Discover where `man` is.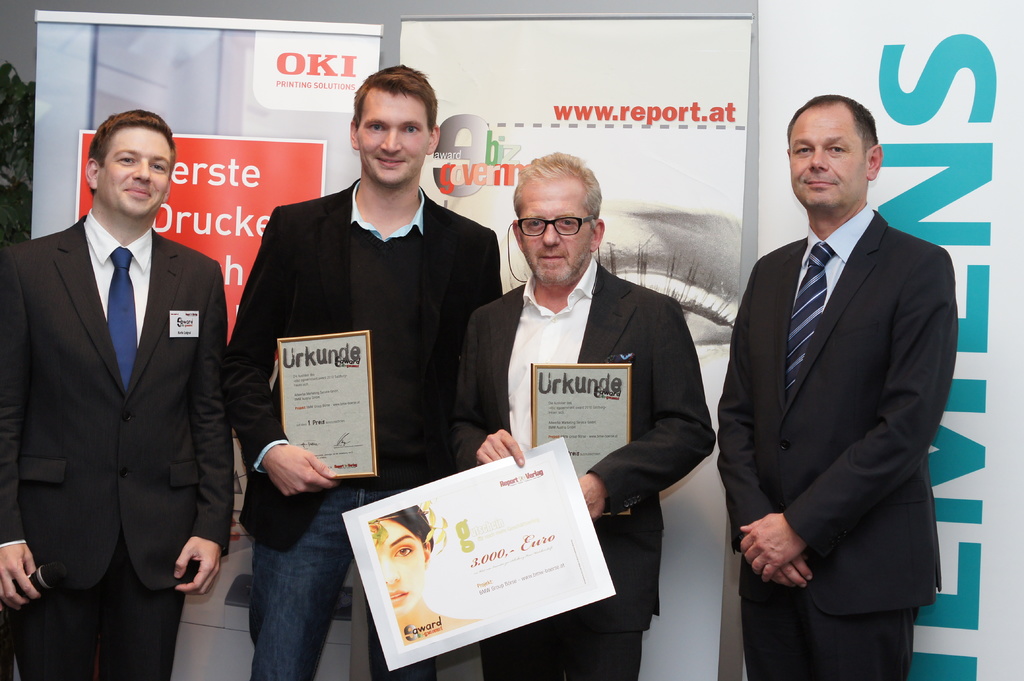
Discovered at rect(1, 107, 230, 680).
